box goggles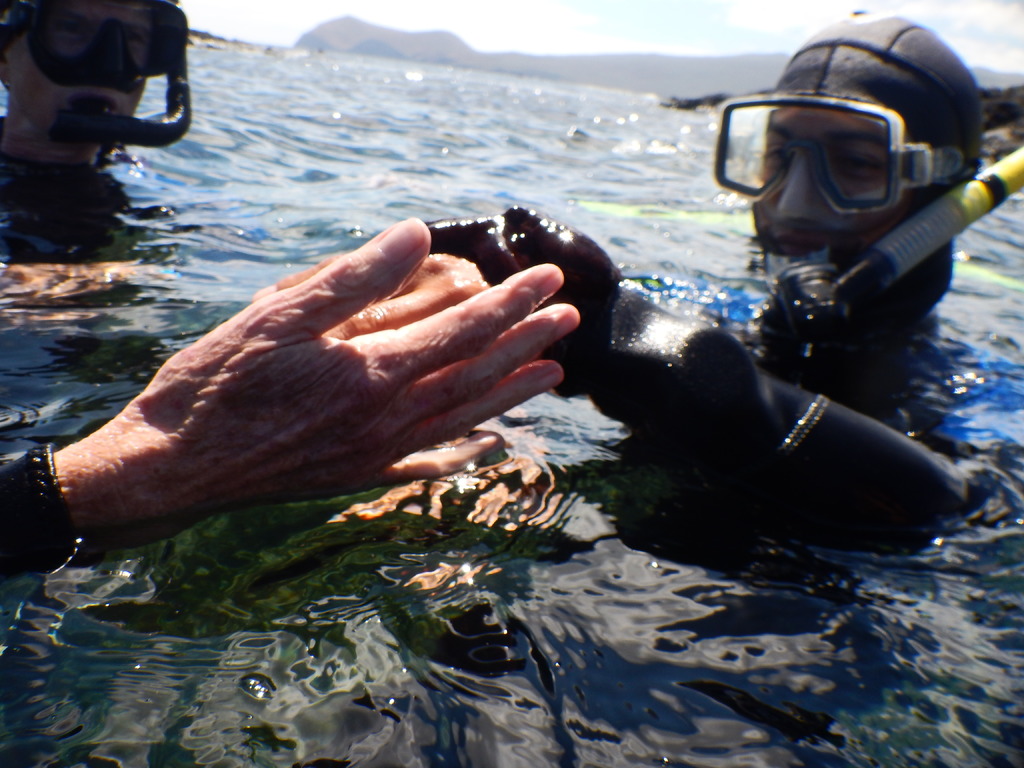
left=4, top=0, right=189, bottom=92
